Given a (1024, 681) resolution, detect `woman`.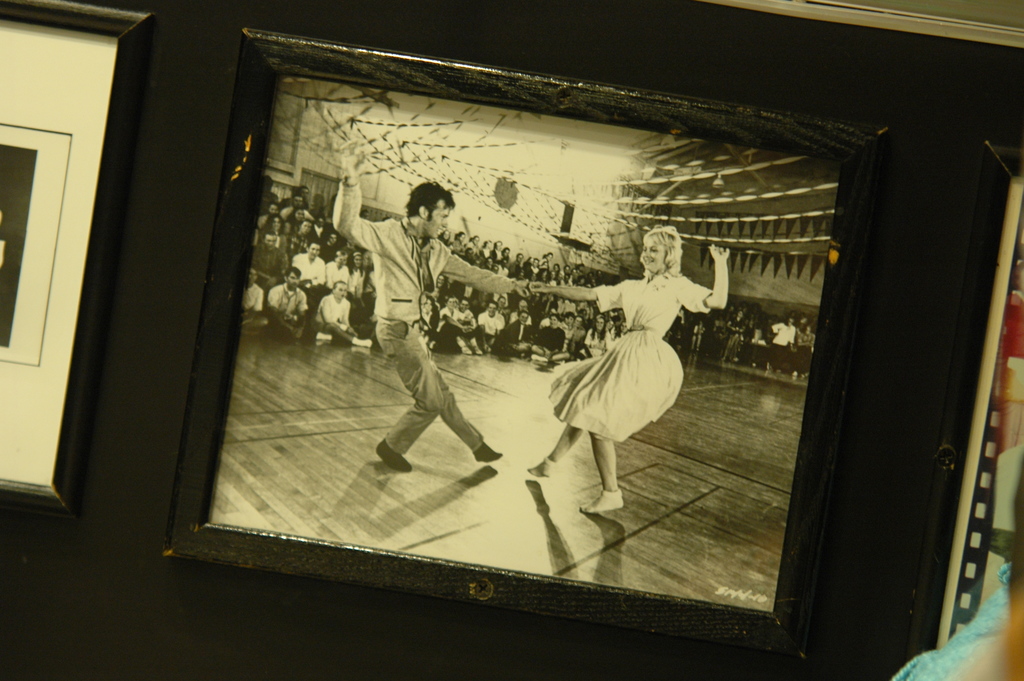
left=546, top=216, right=728, bottom=510.
